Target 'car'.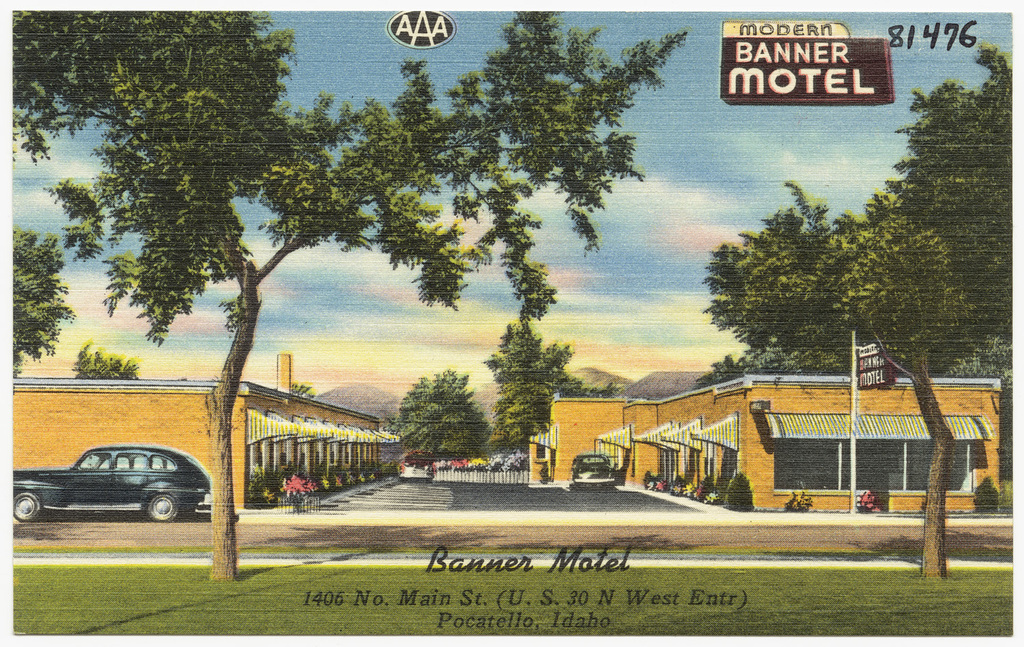
Target region: crop(575, 453, 616, 490).
